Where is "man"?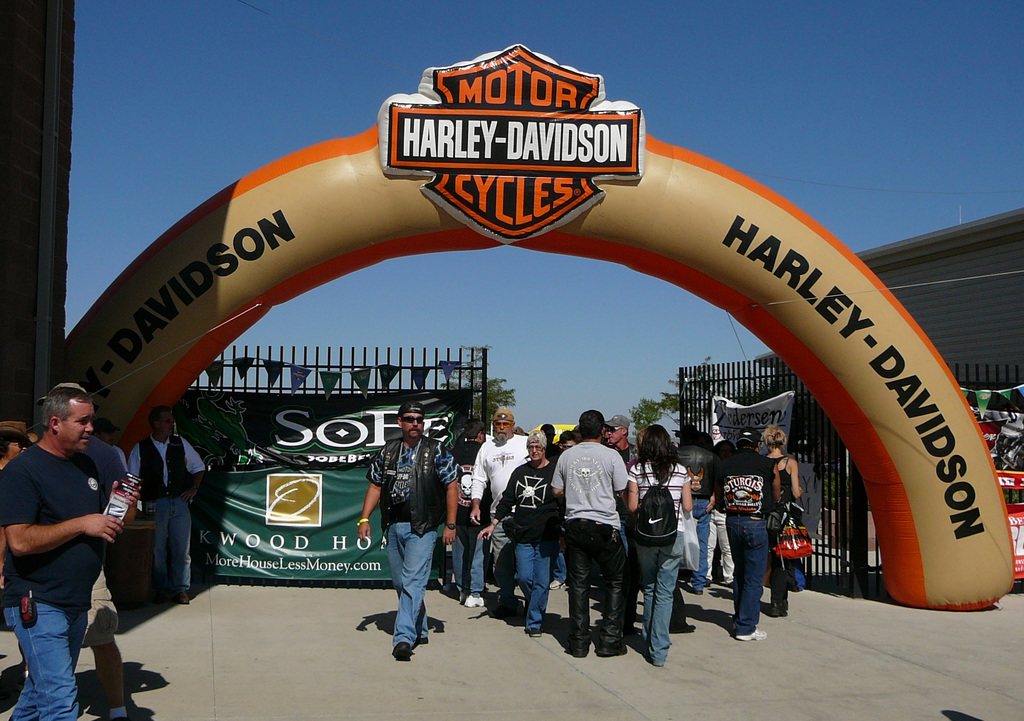
BBox(38, 382, 130, 720).
